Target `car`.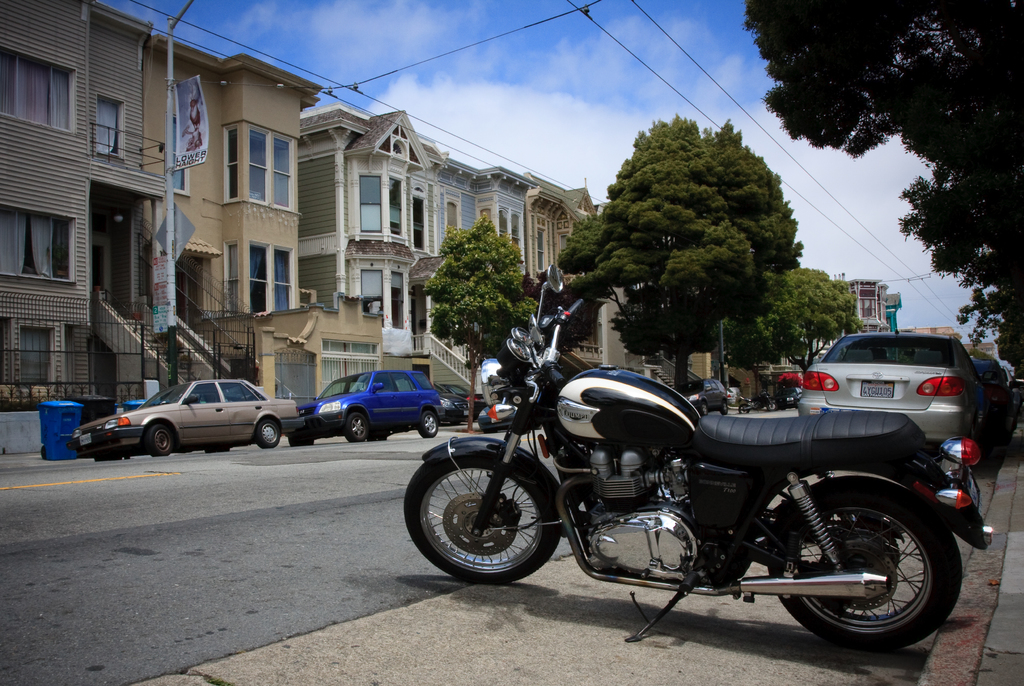
Target region: bbox=(668, 377, 726, 416).
